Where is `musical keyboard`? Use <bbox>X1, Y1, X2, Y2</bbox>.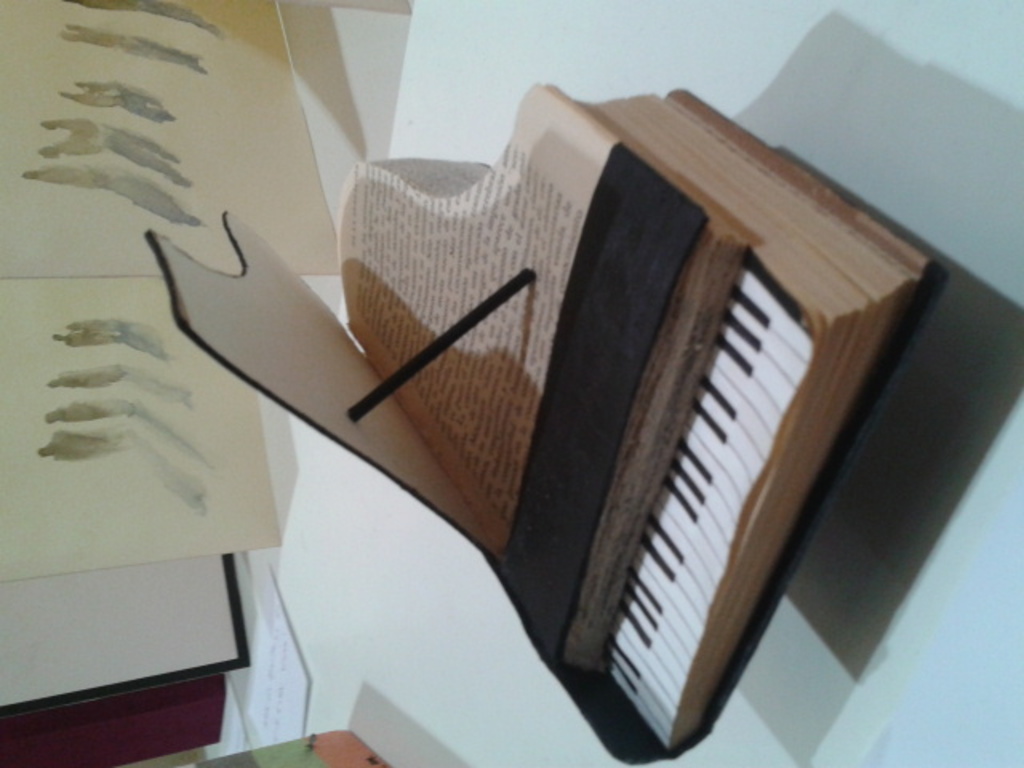
<bbox>222, 102, 1002, 736</bbox>.
